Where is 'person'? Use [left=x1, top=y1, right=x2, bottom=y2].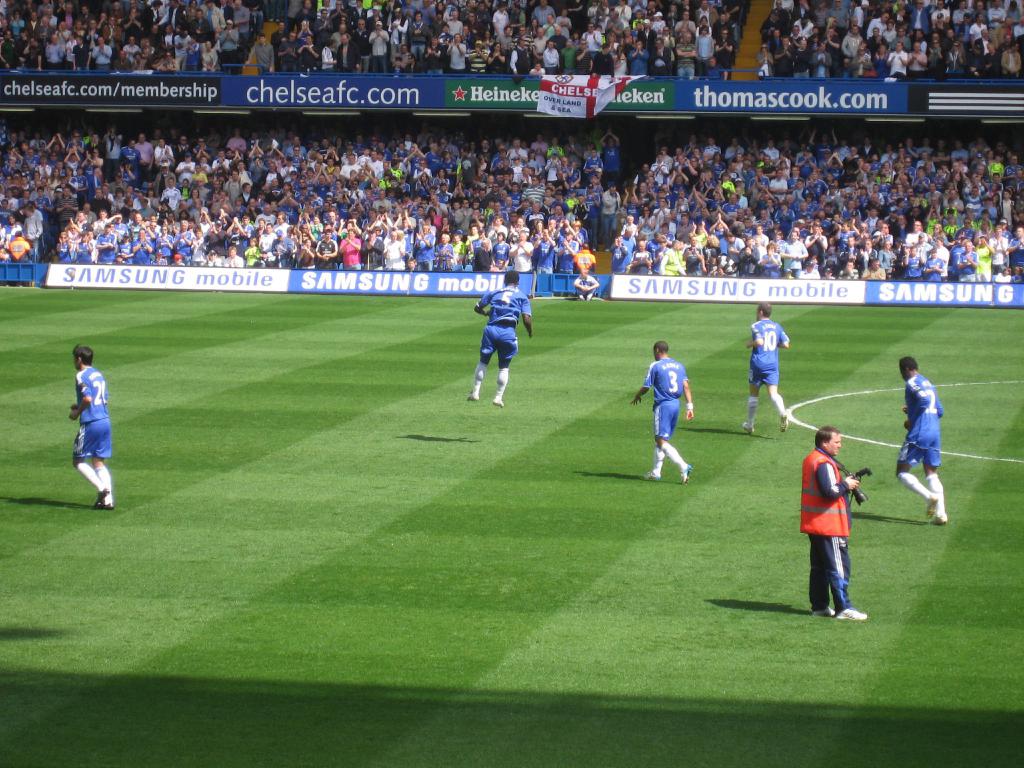
[left=895, top=348, right=952, bottom=524].
